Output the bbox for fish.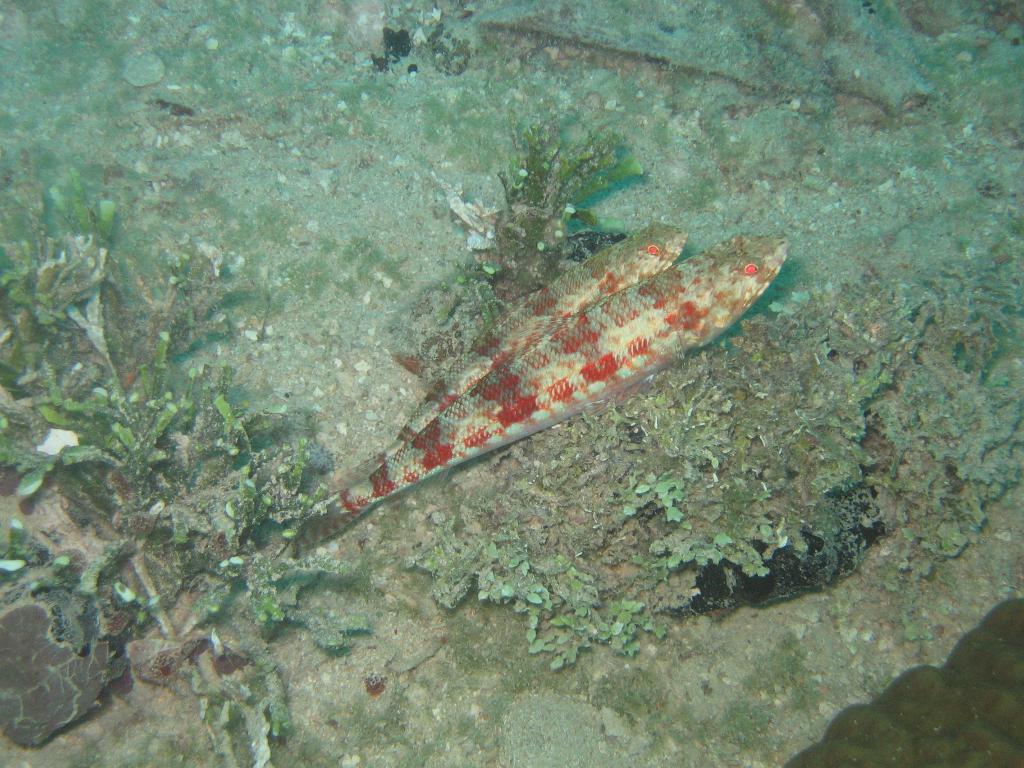
left=296, top=230, right=793, bottom=561.
